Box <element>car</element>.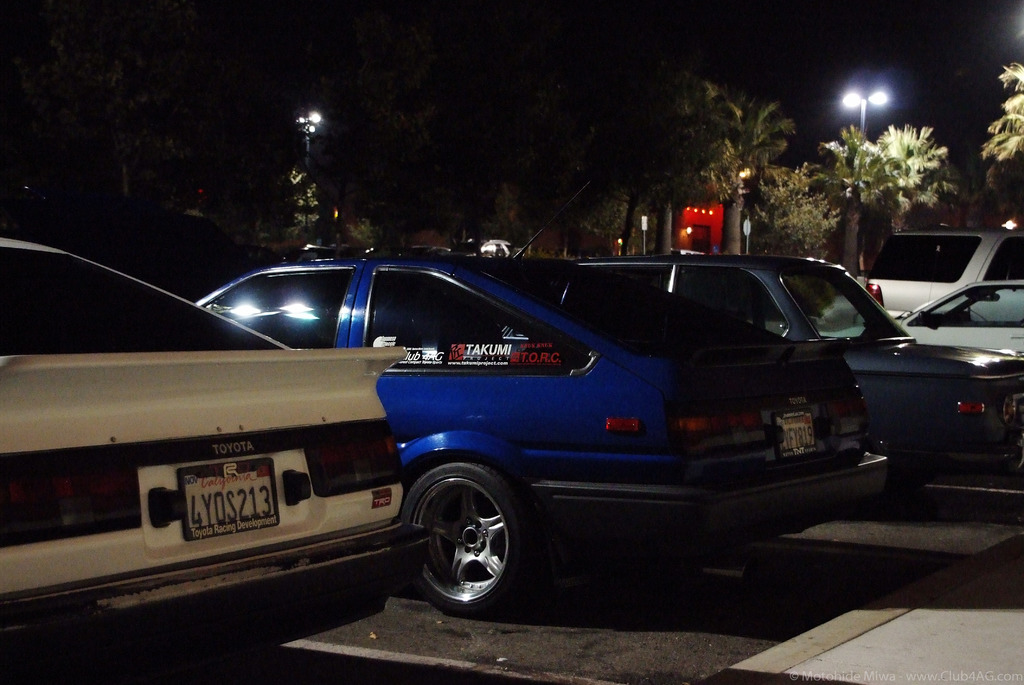
{"left": 817, "top": 277, "right": 1023, "bottom": 351}.
